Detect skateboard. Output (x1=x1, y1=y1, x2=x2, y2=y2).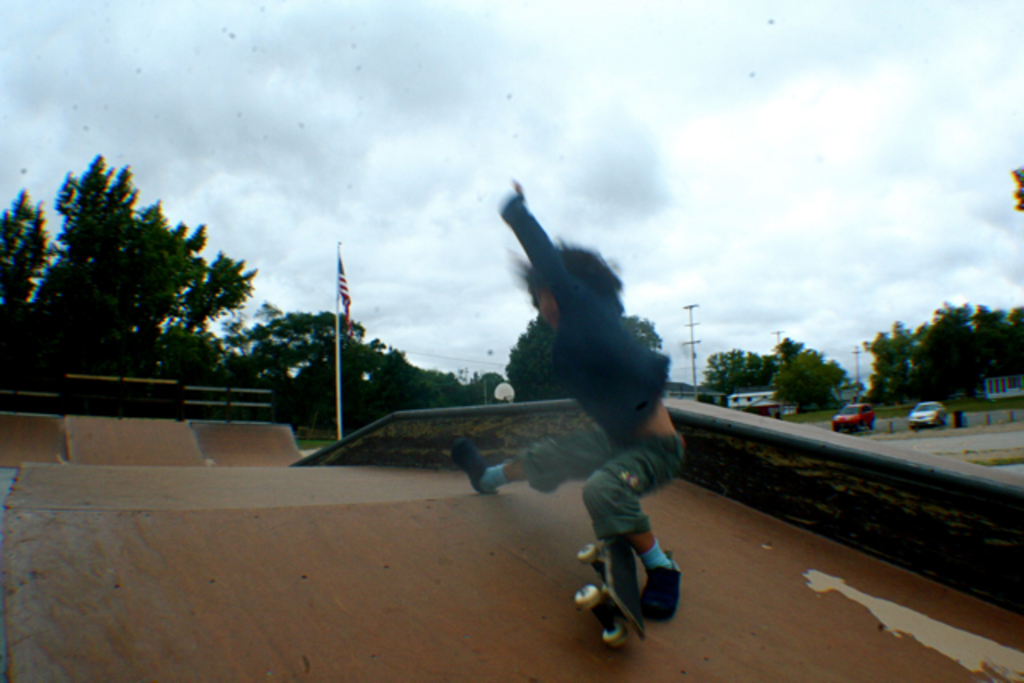
(x1=571, y1=537, x2=648, y2=648).
